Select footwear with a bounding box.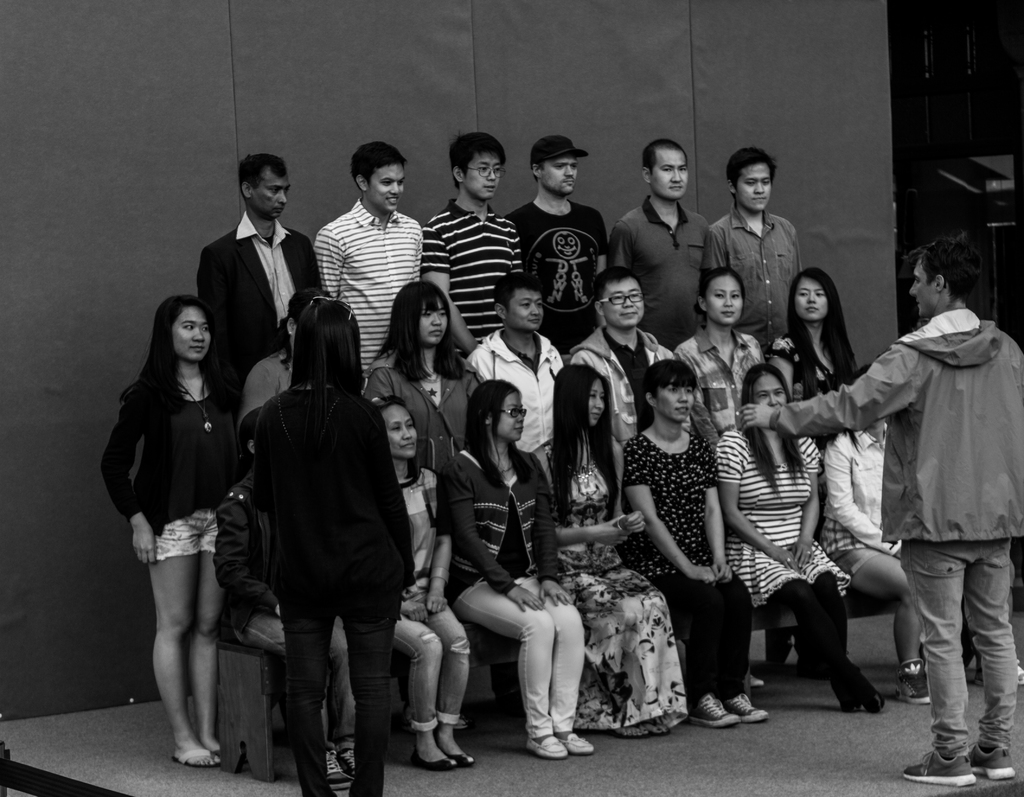
966 737 1018 782.
